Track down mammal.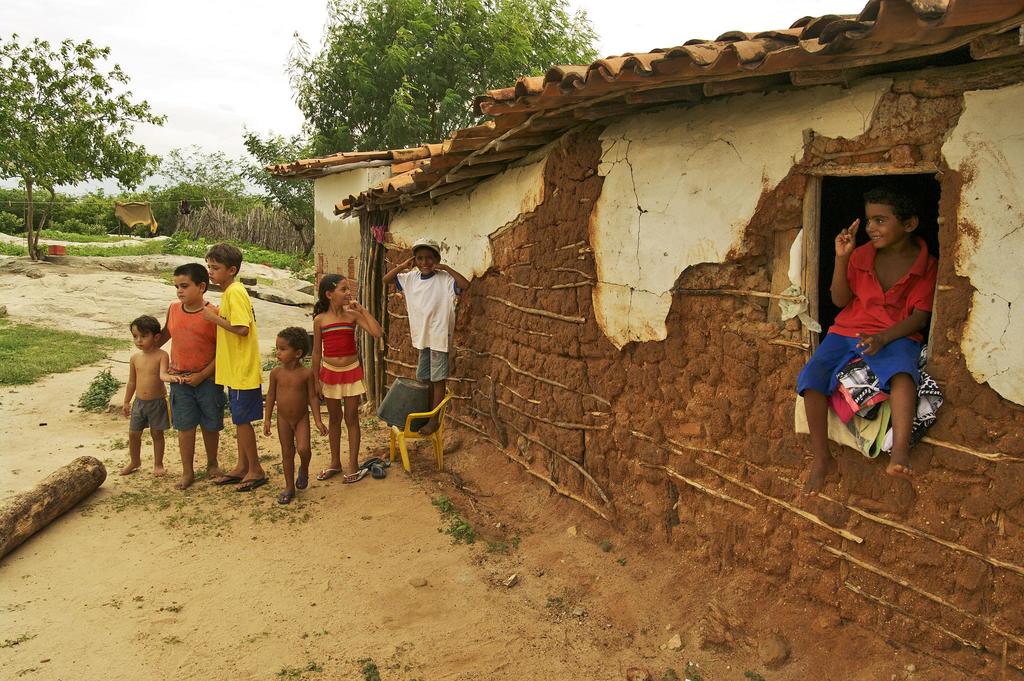
Tracked to rect(113, 311, 179, 475).
